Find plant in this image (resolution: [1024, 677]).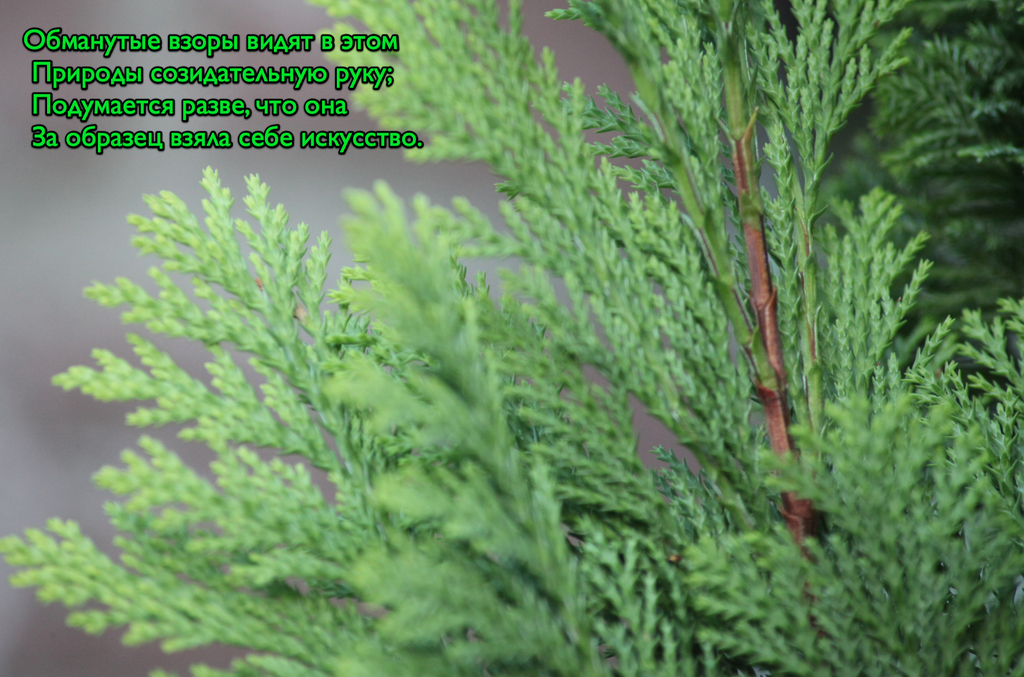
28,26,968,648.
